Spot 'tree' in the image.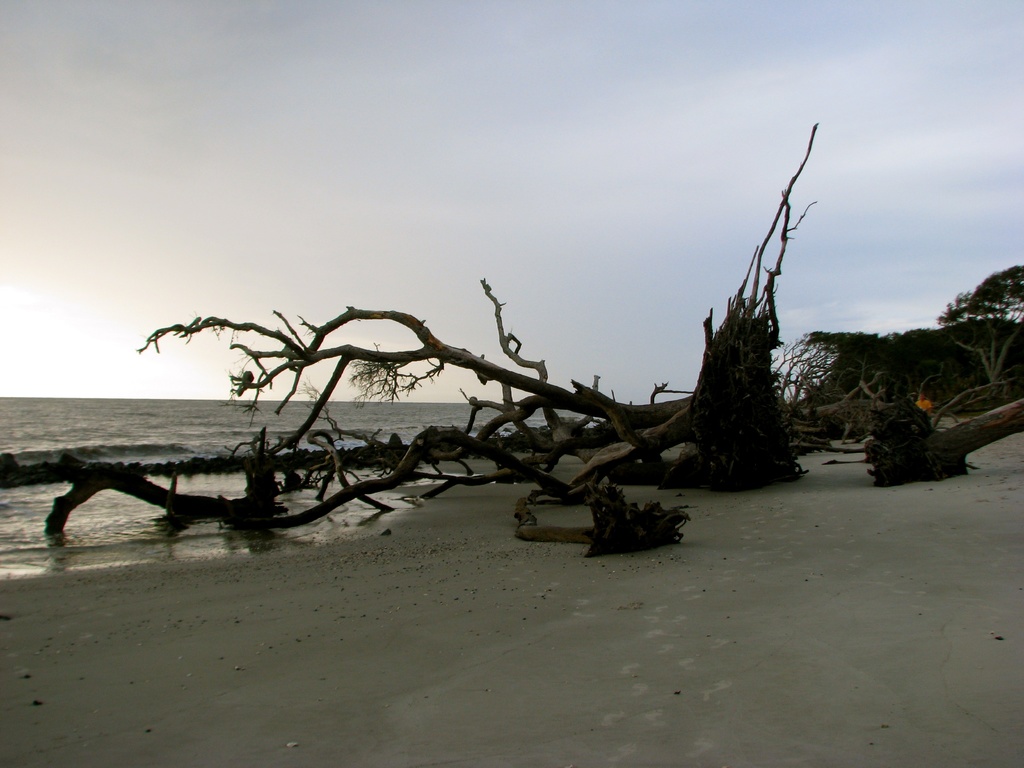
'tree' found at {"x1": 767, "y1": 325, "x2": 1006, "y2": 454}.
